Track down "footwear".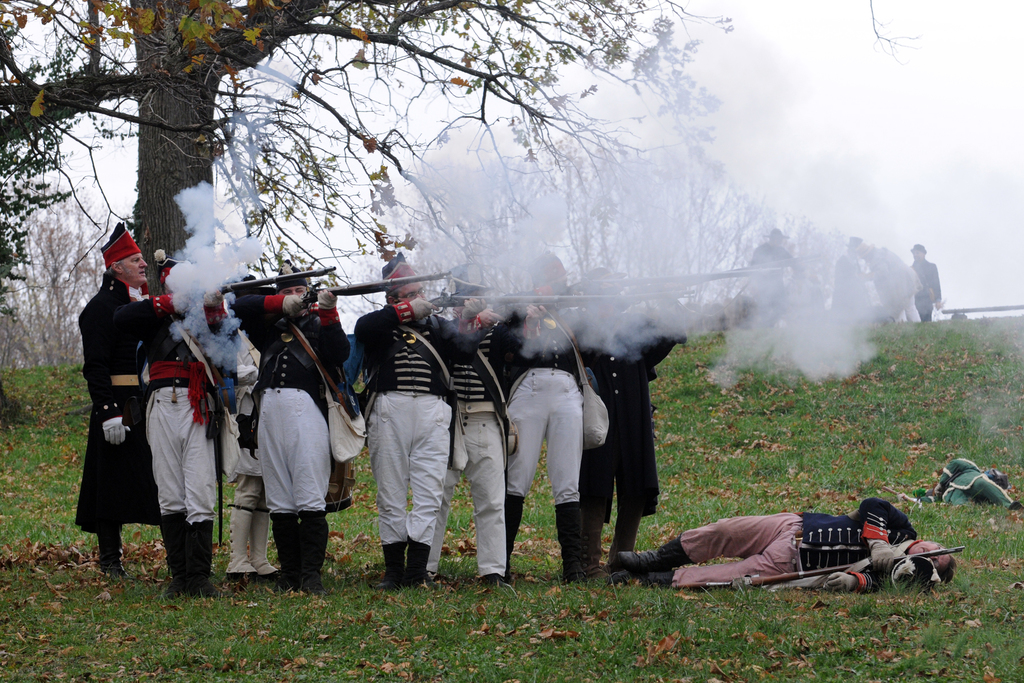
Tracked to [612,550,675,577].
